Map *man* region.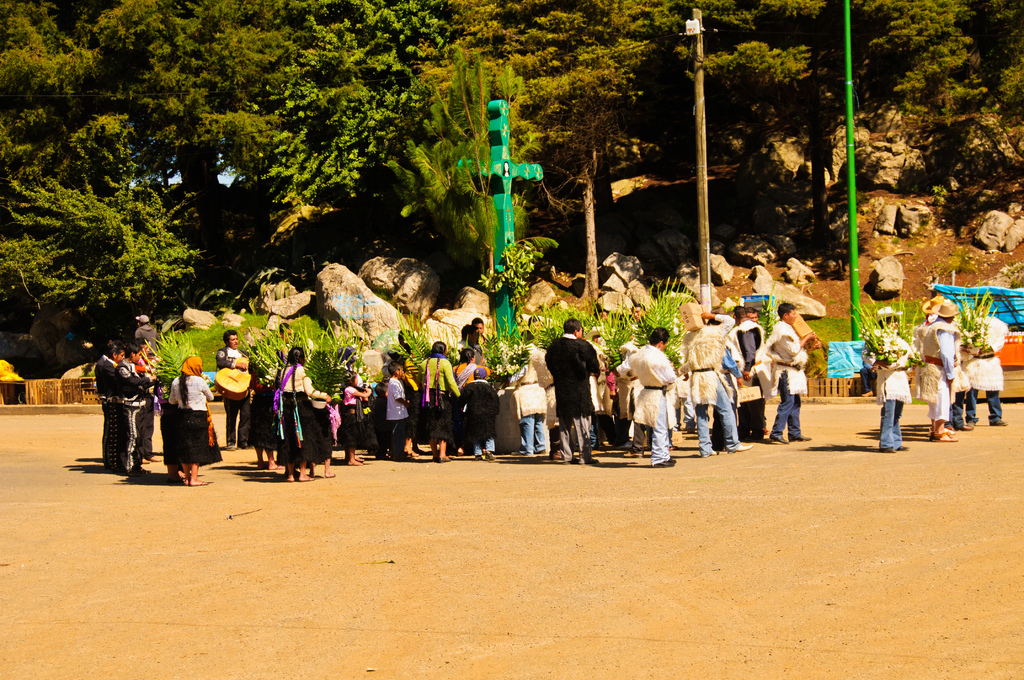
Mapped to 541, 316, 596, 466.
